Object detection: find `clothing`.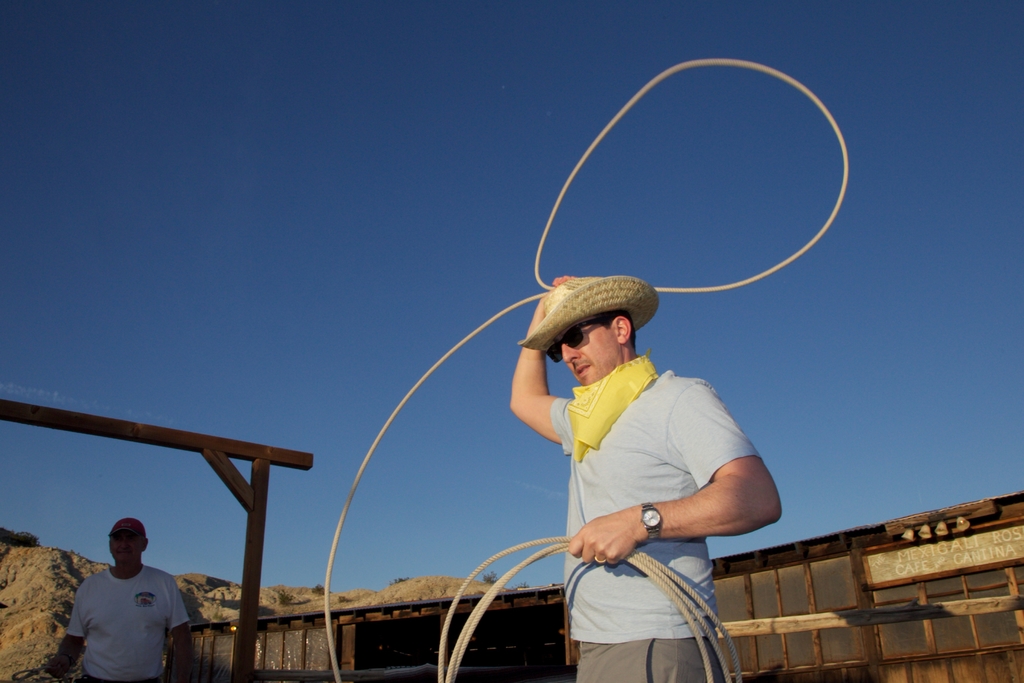
<box>551,352,762,682</box>.
